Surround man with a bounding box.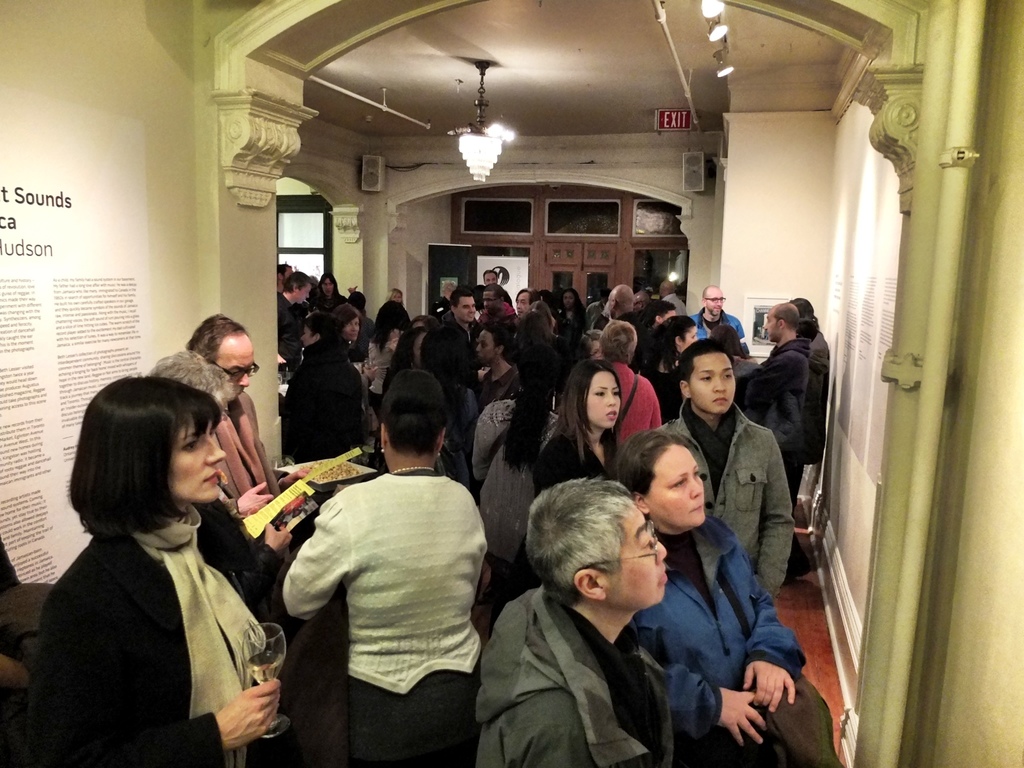
x1=285 y1=312 x2=358 y2=468.
